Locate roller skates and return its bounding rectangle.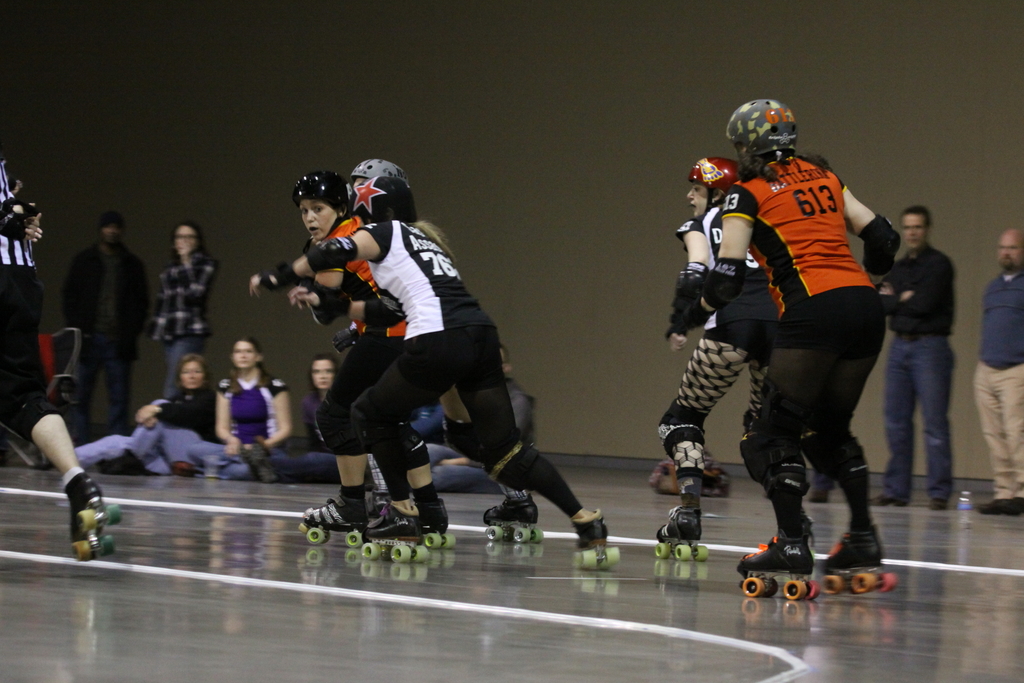
pyautogui.locateOnScreen(735, 518, 822, 604).
